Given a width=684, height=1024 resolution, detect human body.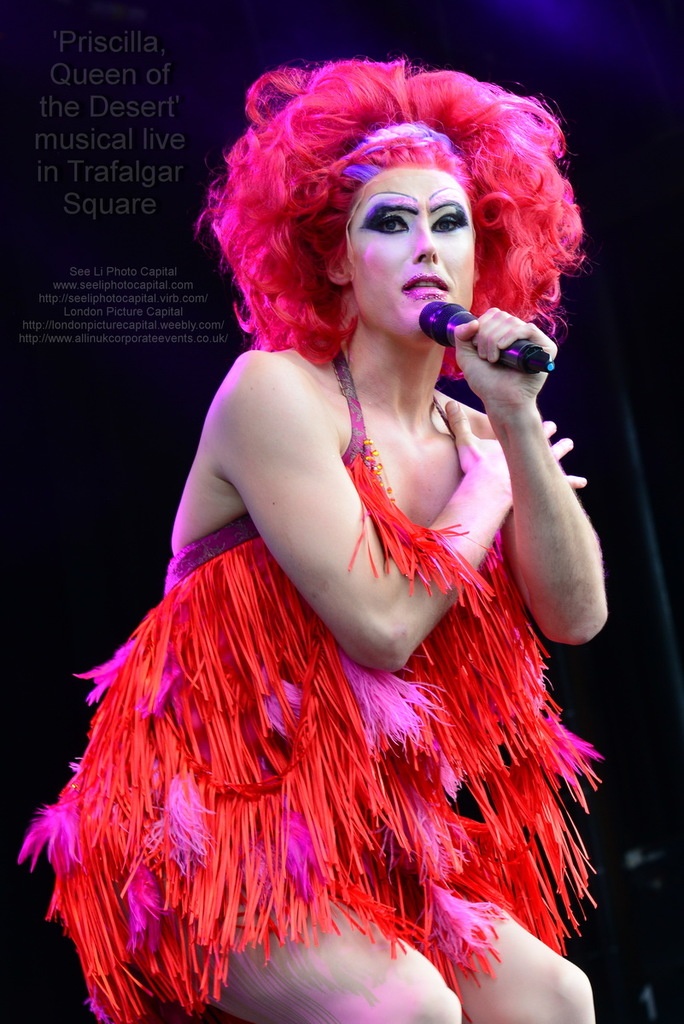
locate(15, 56, 611, 1023).
